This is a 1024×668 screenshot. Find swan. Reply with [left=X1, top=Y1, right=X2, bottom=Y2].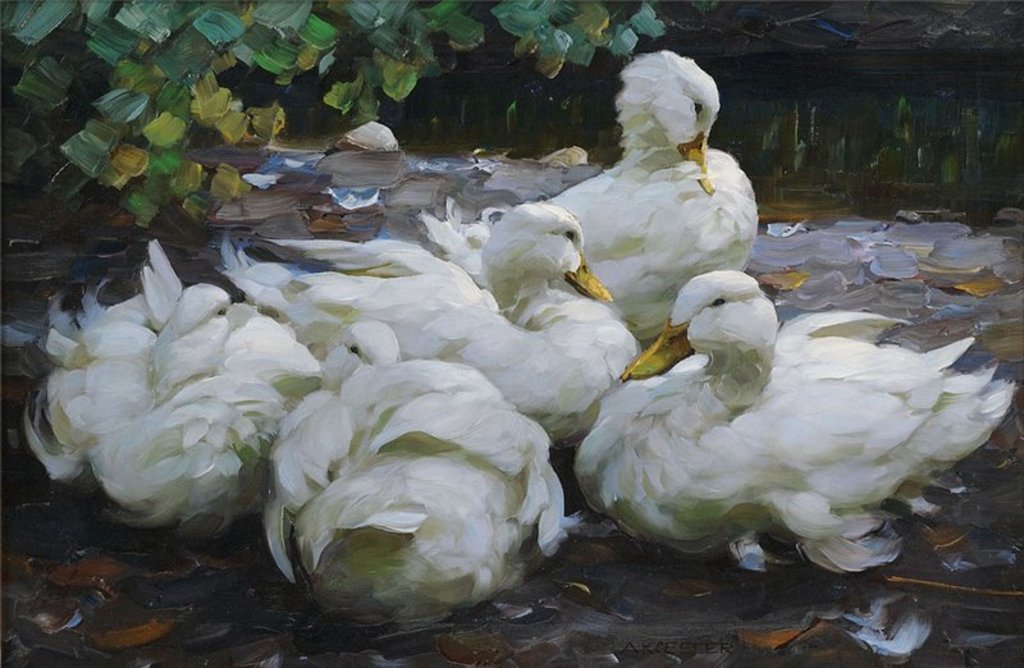
[left=257, top=314, right=584, bottom=617].
